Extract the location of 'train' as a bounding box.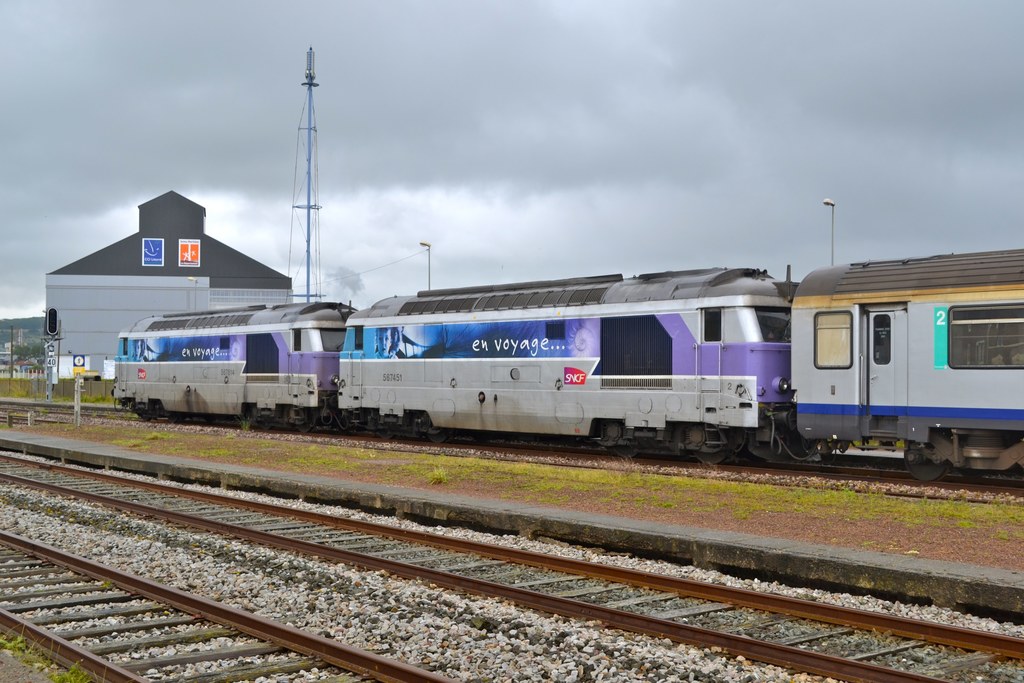
left=114, top=251, right=1023, bottom=483.
